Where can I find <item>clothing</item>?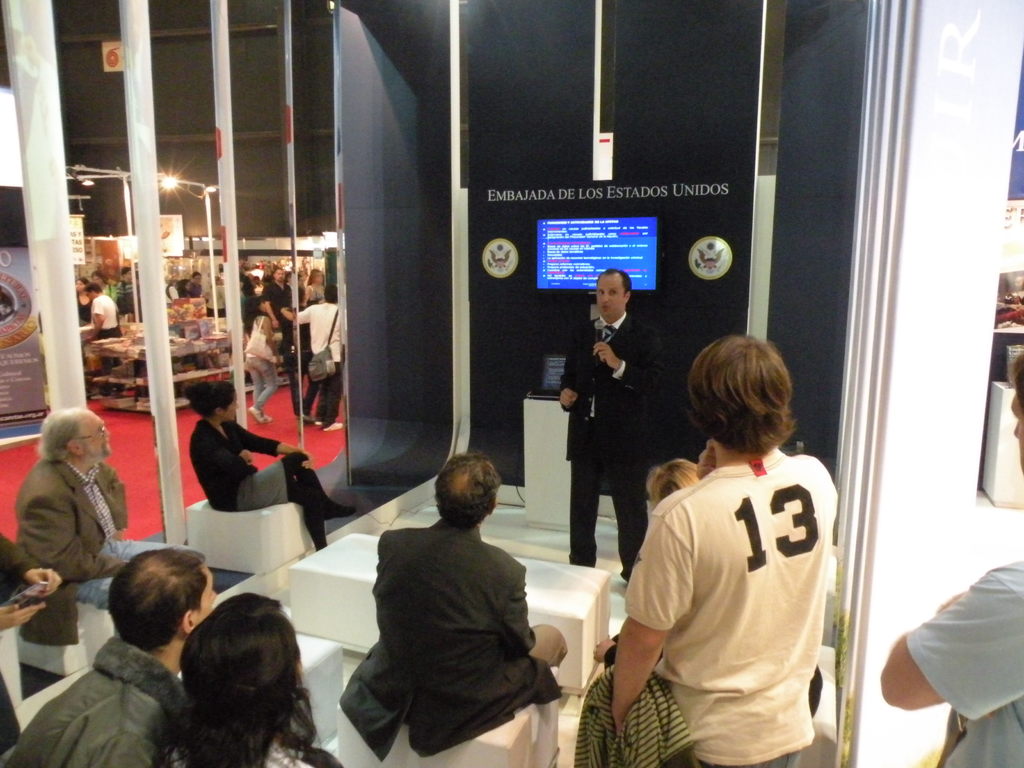
You can find it at box=[189, 413, 337, 554].
